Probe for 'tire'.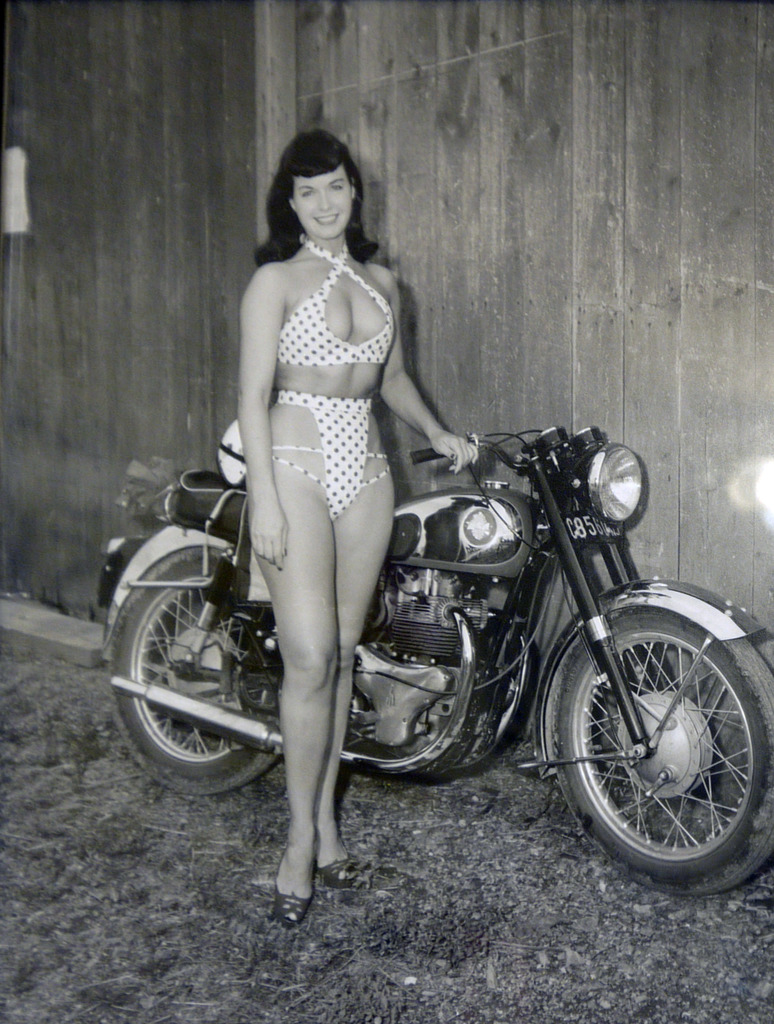
Probe result: [106,541,285,798].
